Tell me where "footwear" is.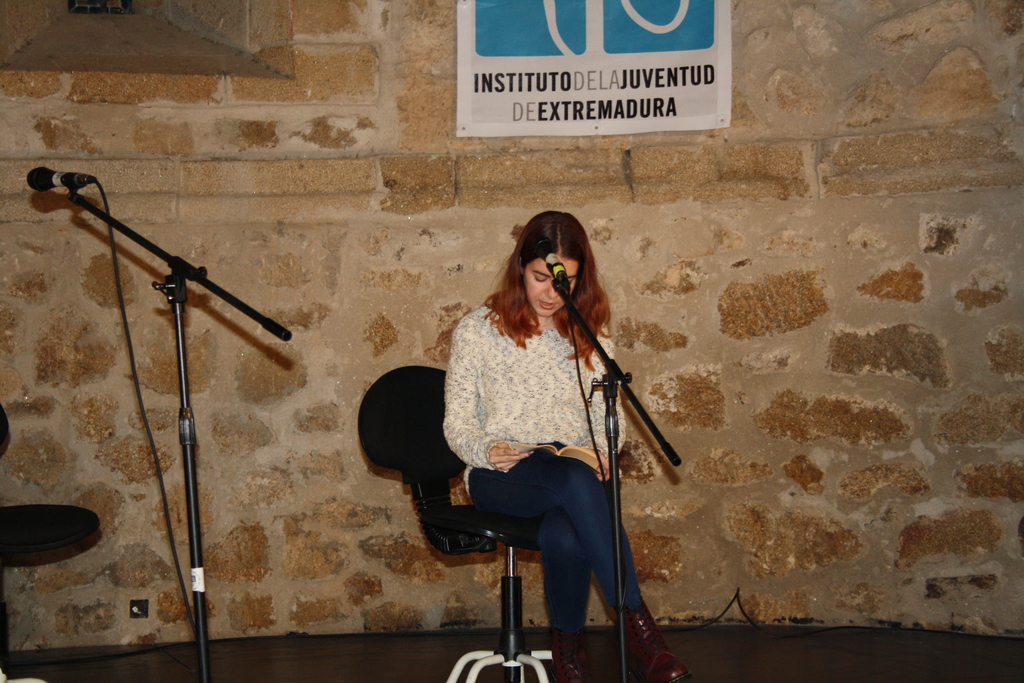
"footwear" is at BBox(548, 630, 593, 682).
